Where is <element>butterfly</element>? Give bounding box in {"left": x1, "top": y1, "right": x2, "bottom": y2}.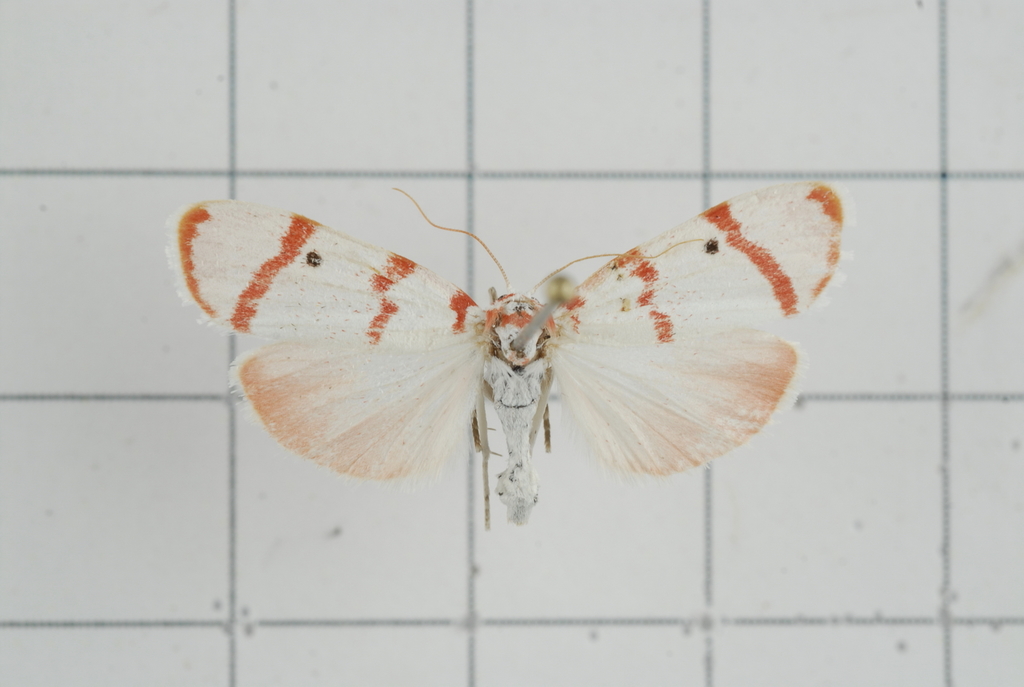
{"left": 161, "top": 189, "right": 839, "bottom": 528}.
